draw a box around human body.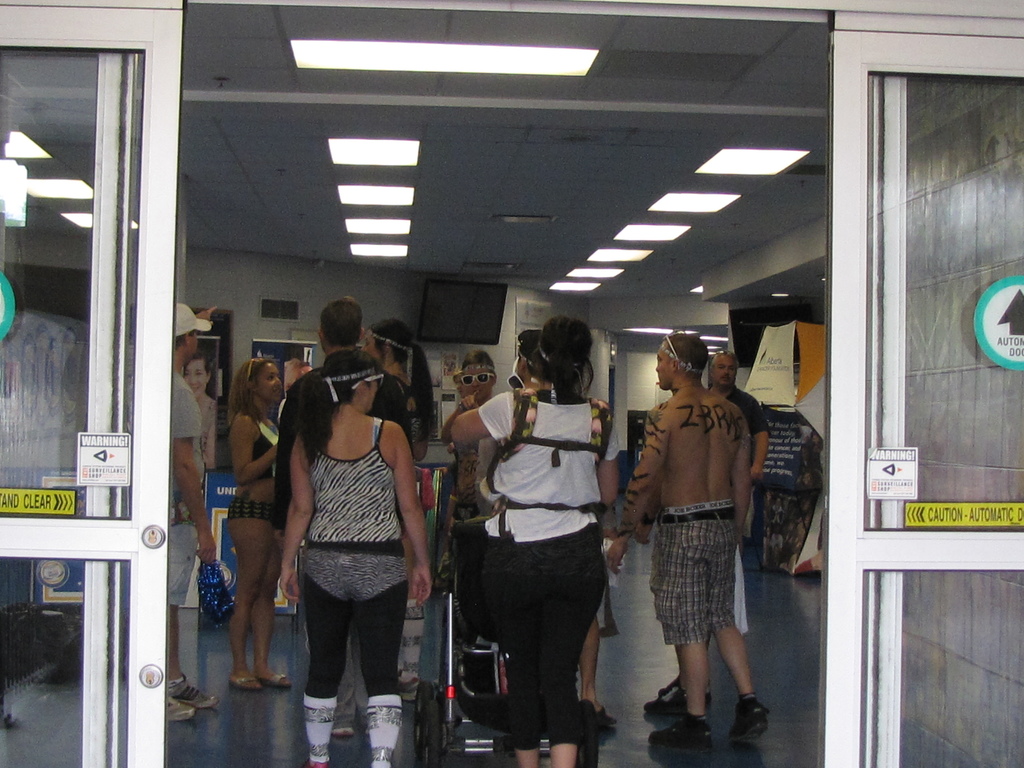
(left=184, top=360, right=229, bottom=465).
